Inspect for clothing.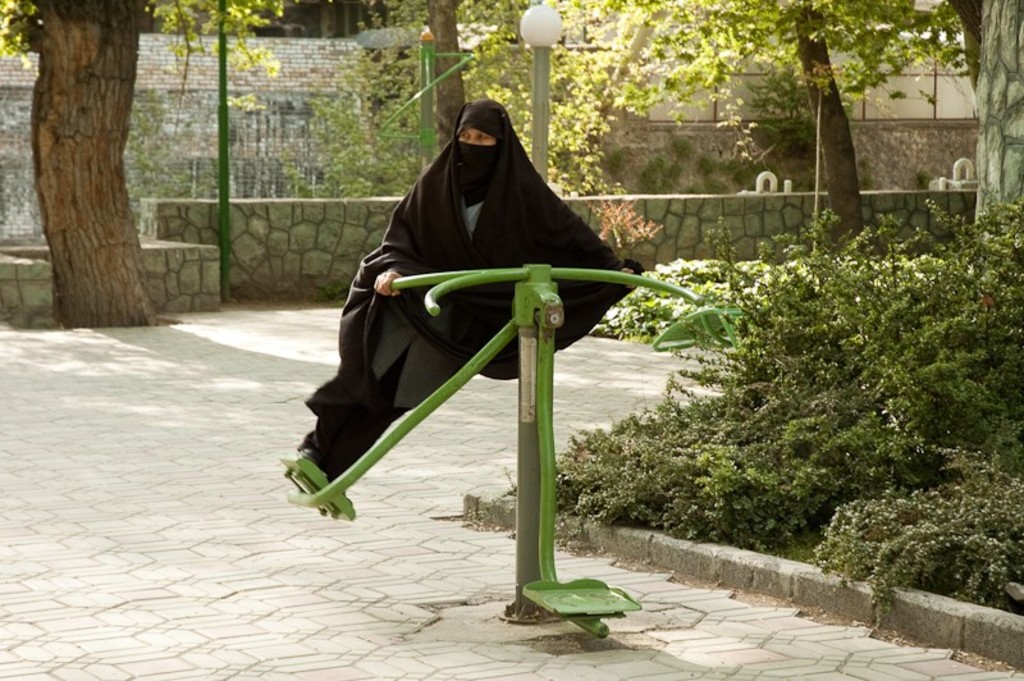
Inspection: {"left": 300, "top": 99, "right": 639, "bottom": 462}.
